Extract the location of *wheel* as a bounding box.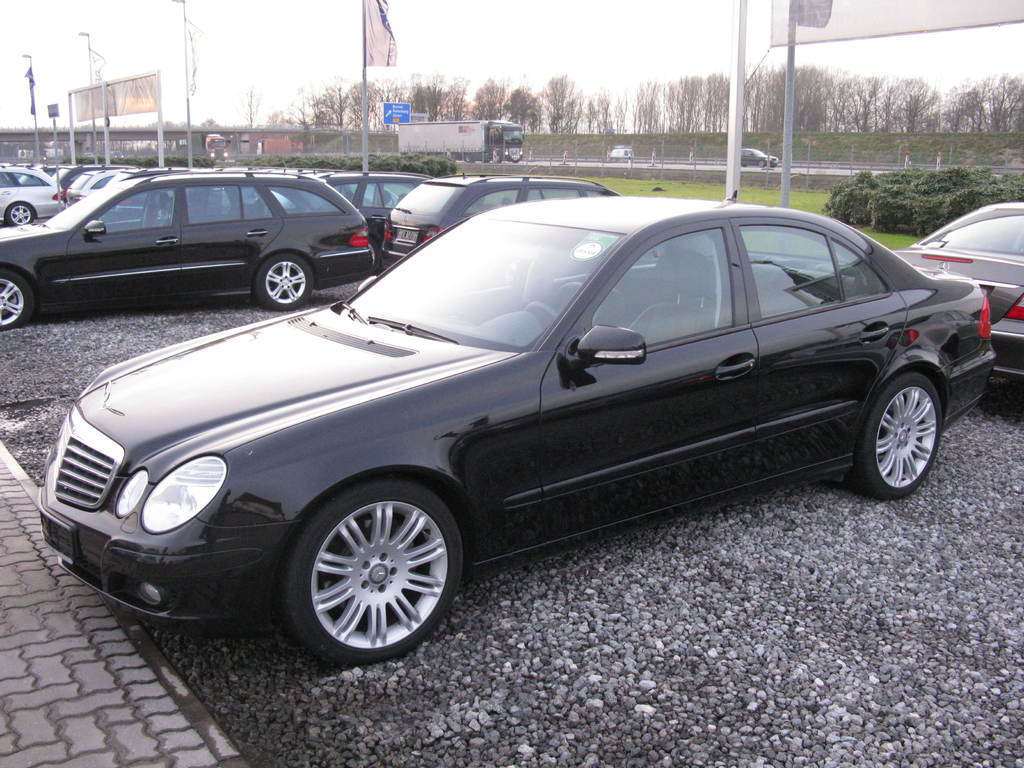
box(287, 475, 473, 668).
